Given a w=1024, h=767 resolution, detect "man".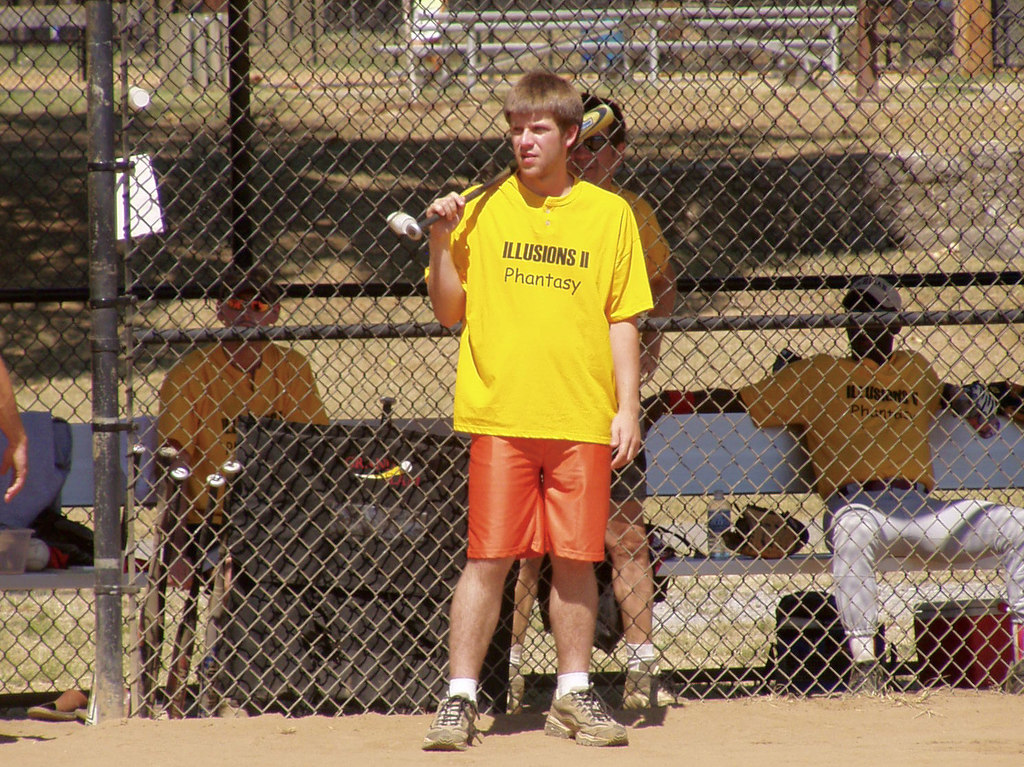
pyautogui.locateOnScreen(500, 87, 674, 714).
